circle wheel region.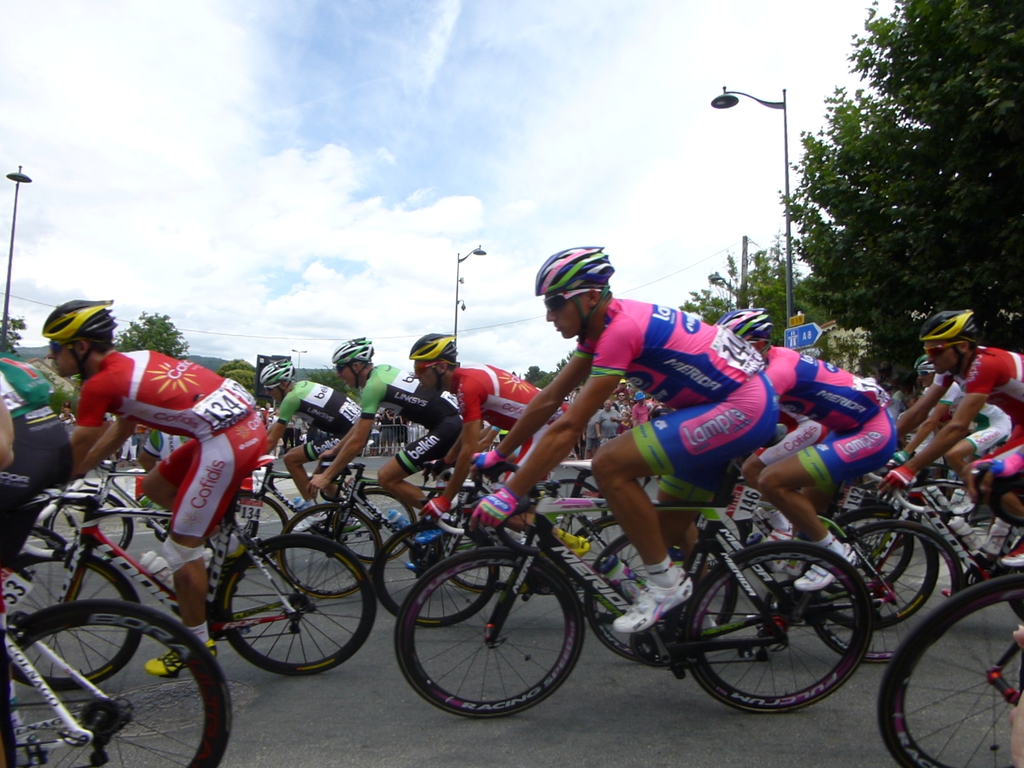
Region: <box>563,515,675,621</box>.
